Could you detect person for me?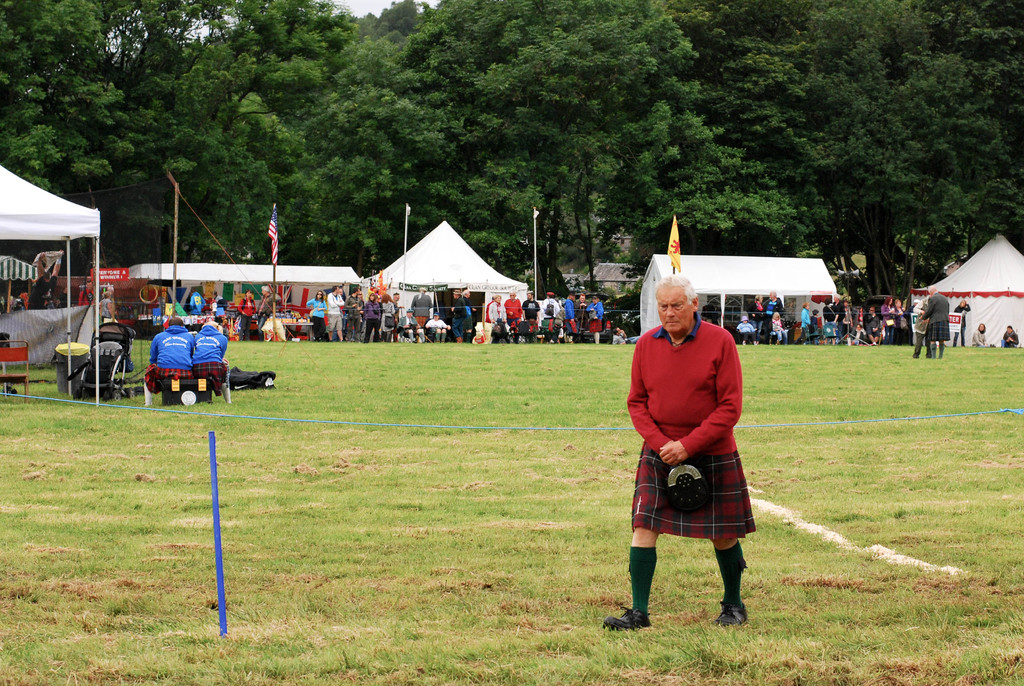
Detection result: bbox=(236, 289, 253, 344).
